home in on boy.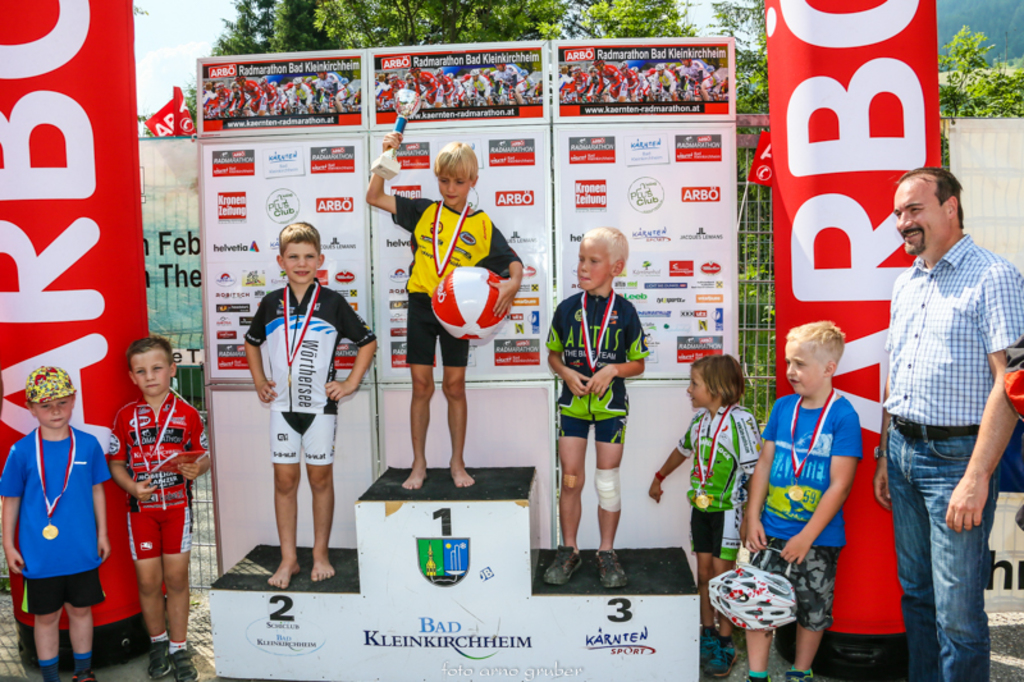
Homed in at 547,224,660,601.
